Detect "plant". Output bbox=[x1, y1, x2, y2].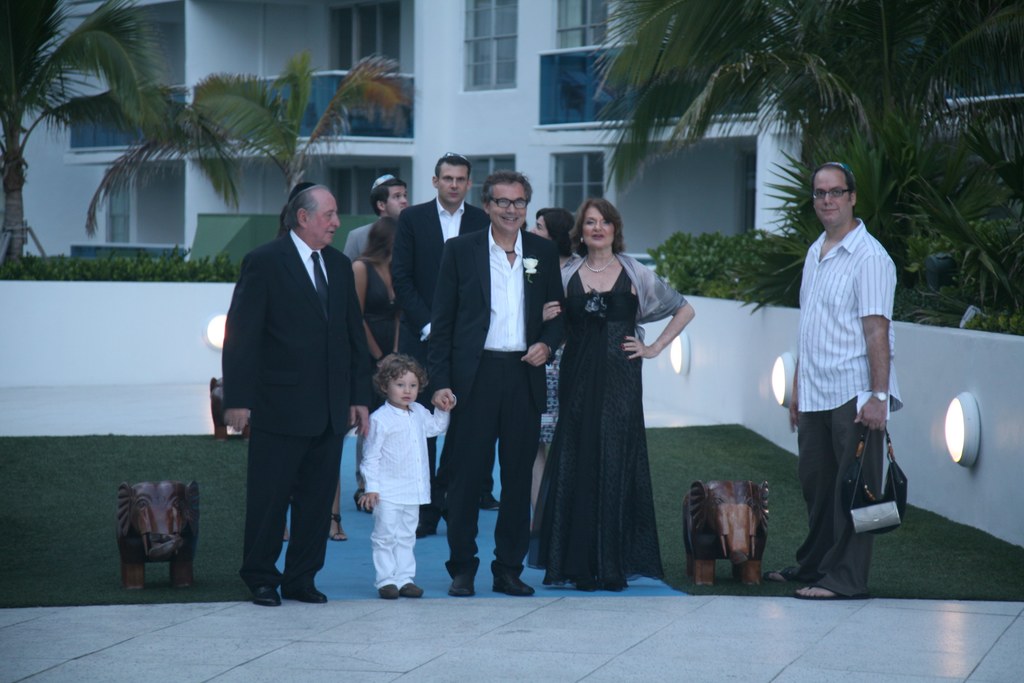
bbox=[0, 0, 184, 292].
